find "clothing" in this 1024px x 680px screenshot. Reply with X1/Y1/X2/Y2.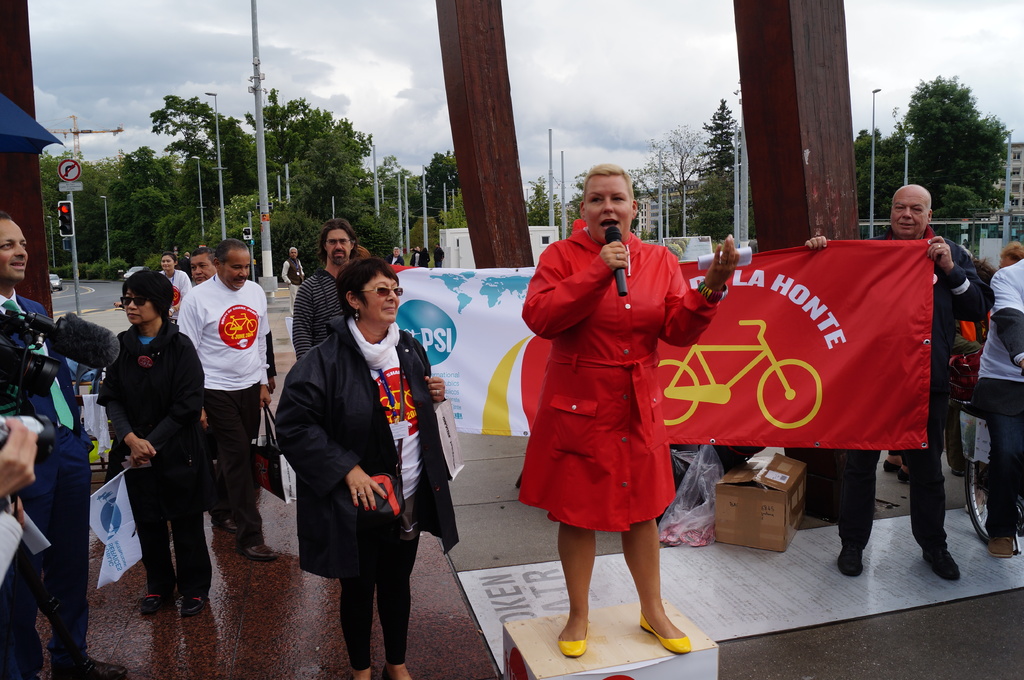
410/247/429/273.
